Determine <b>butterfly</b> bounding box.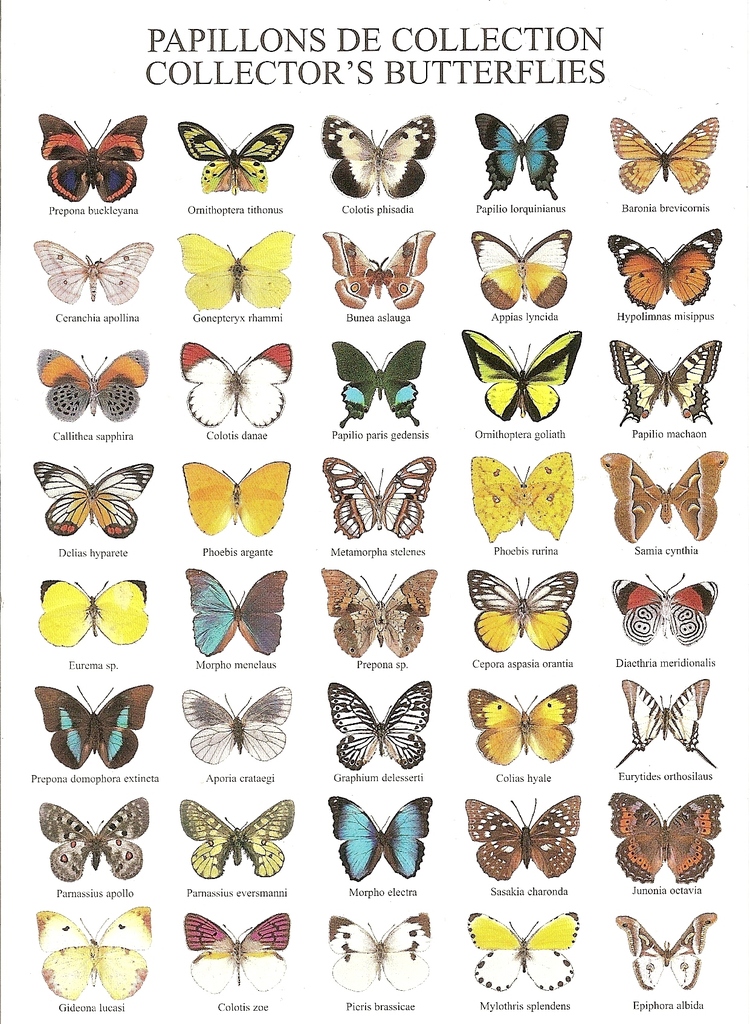
Determined: l=617, t=675, r=720, b=772.
